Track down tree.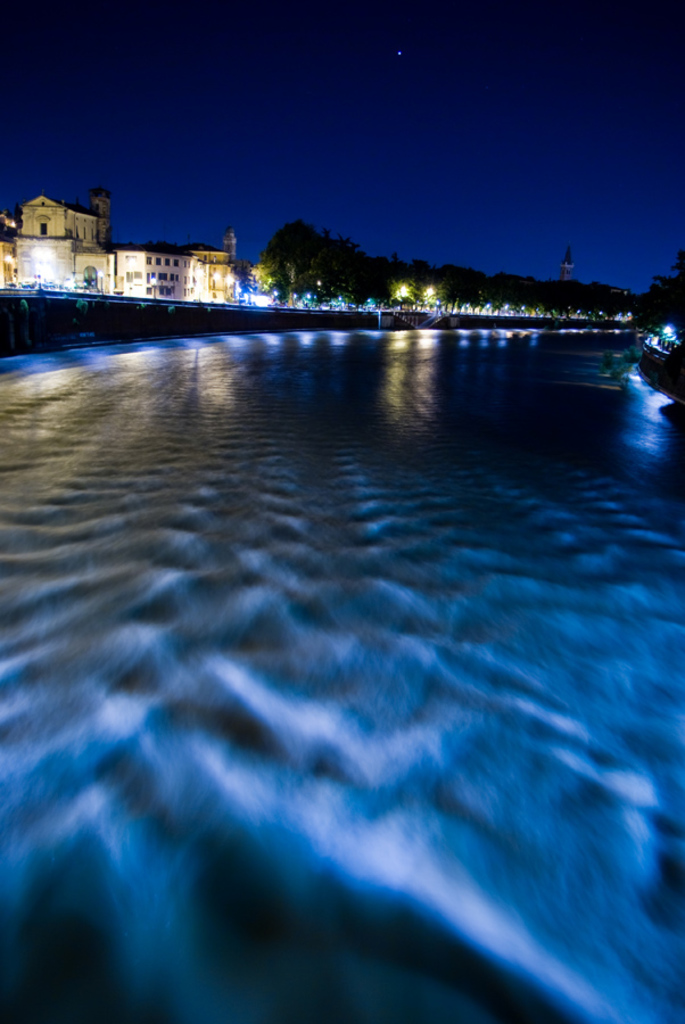
Tracked to box=[488, 271, 511, 315].
